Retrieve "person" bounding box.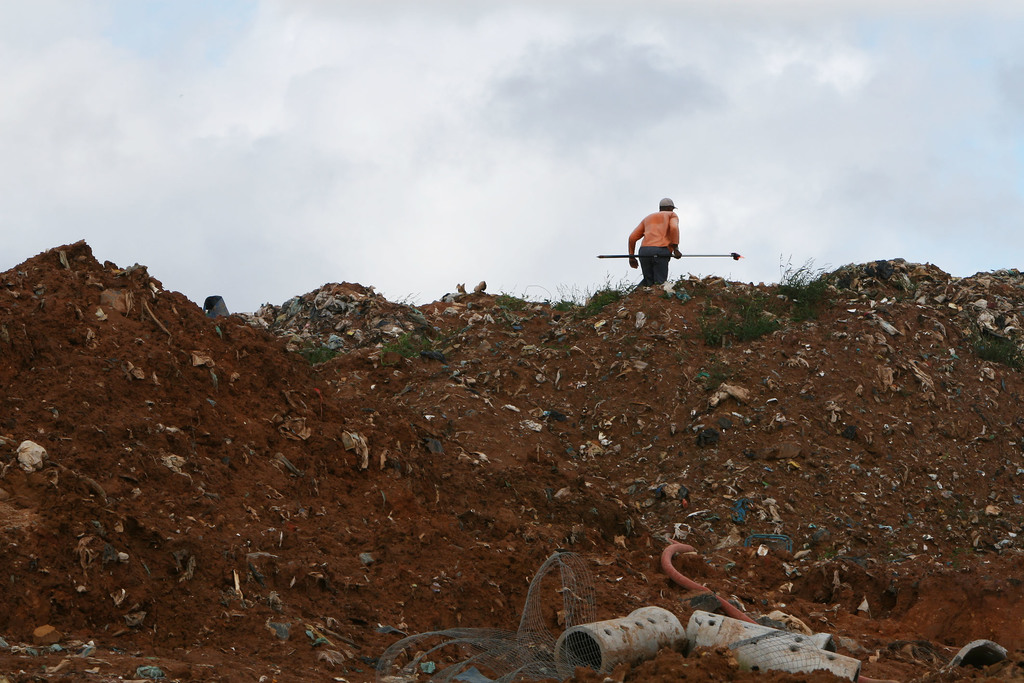
Bounding box: 627, 194, 683, 292.
